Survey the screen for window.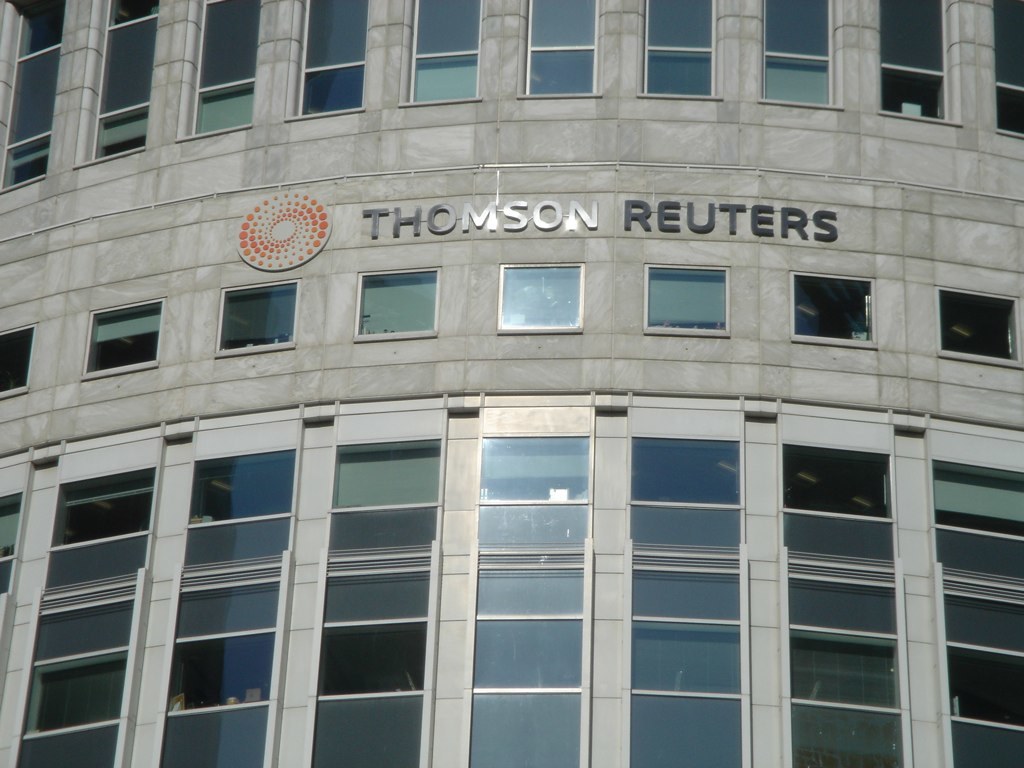
Survey found: (left=184, top=0, right=257, bottom=120).
